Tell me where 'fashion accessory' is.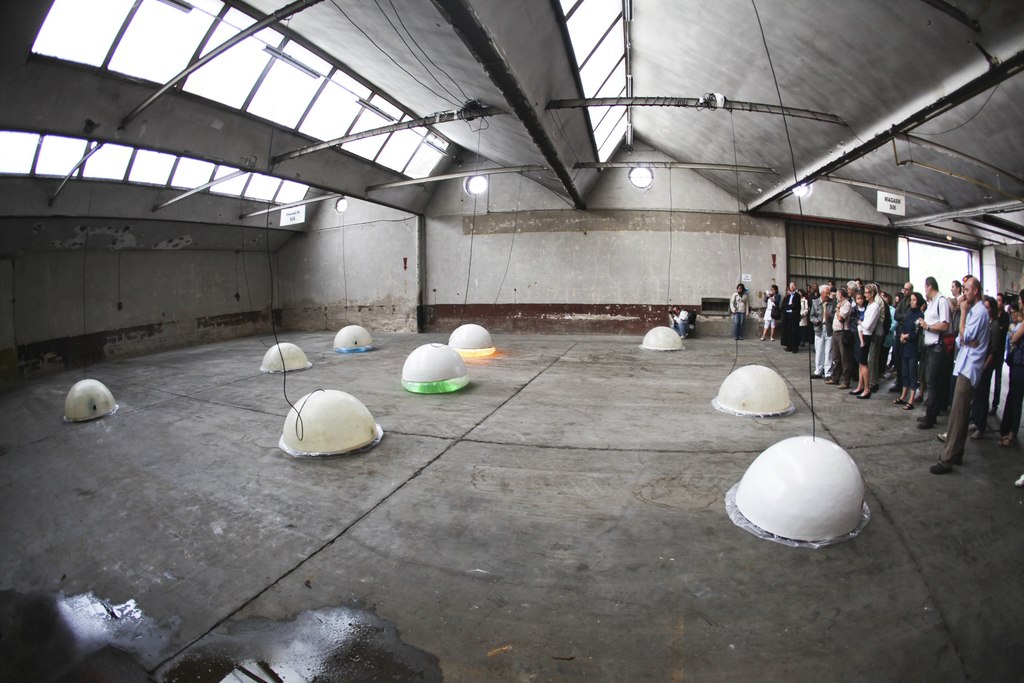
'fashion accessory' is at bbox=[770, 340, 776, 341].
